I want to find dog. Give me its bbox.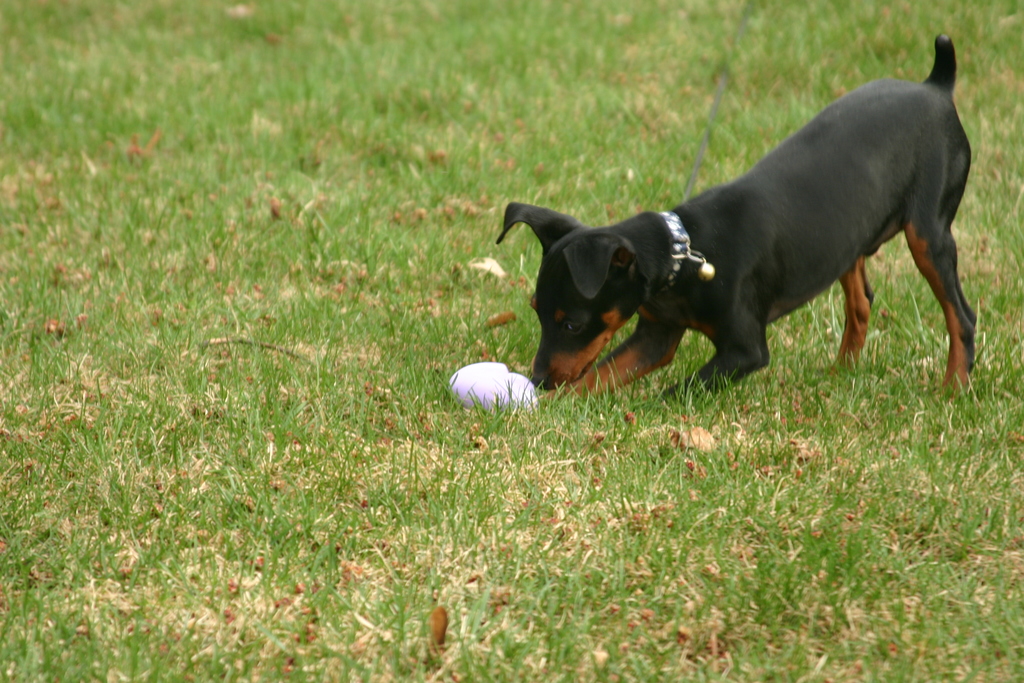
{"left": 492, "top": 33, "right": 977, "bottom": 414}.
